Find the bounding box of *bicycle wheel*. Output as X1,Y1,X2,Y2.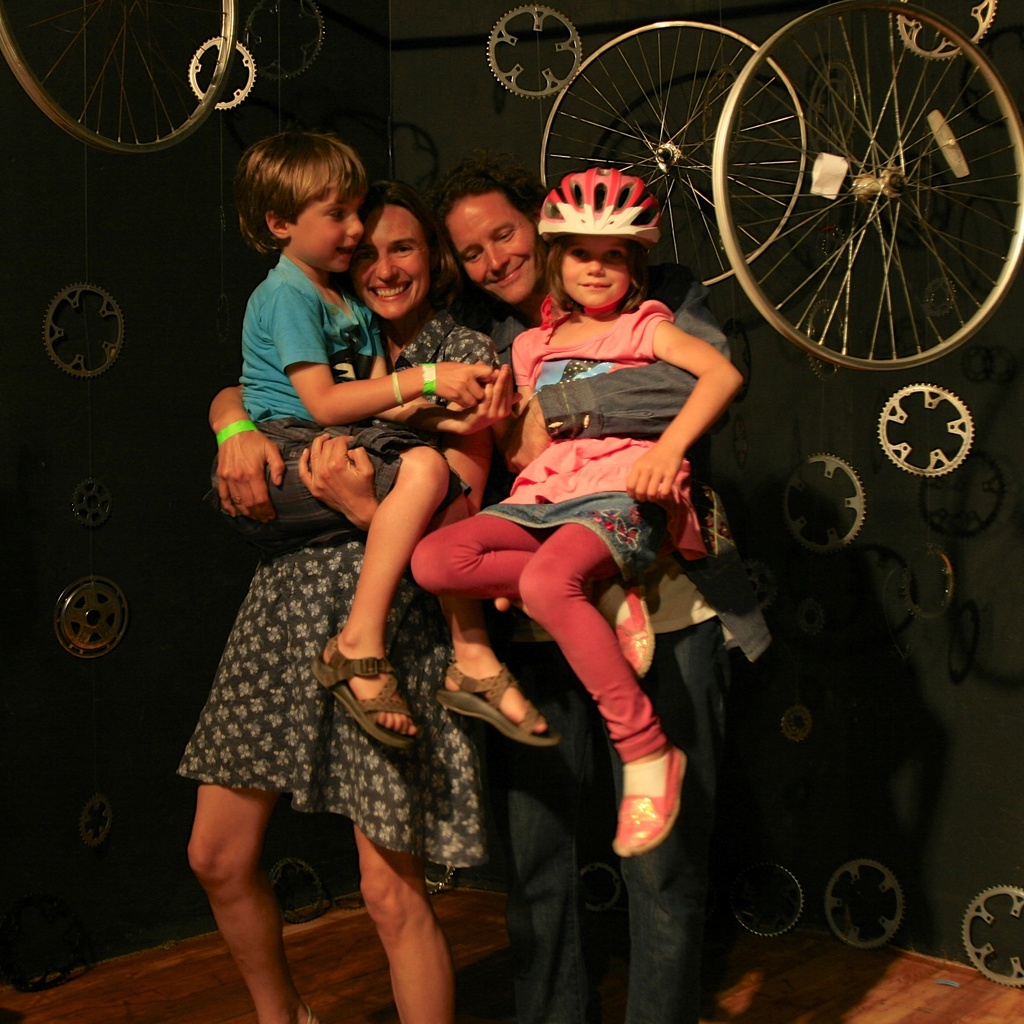
705,0,1023,383.
